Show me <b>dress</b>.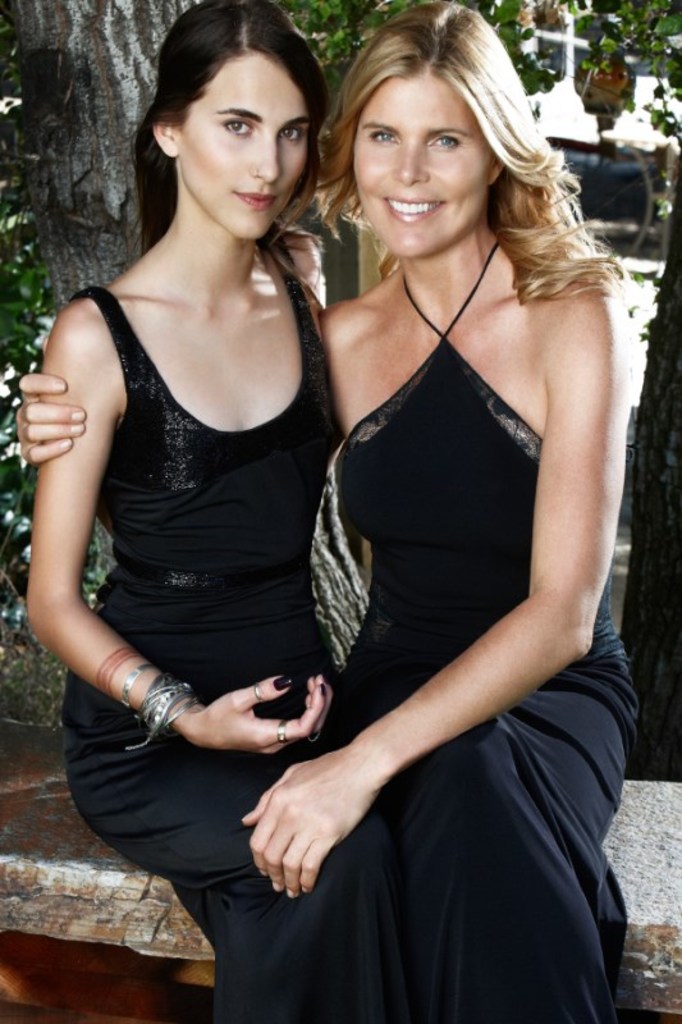
<b>dress</b> is here: [left=59, top=227, right=411, bottom=1023].
